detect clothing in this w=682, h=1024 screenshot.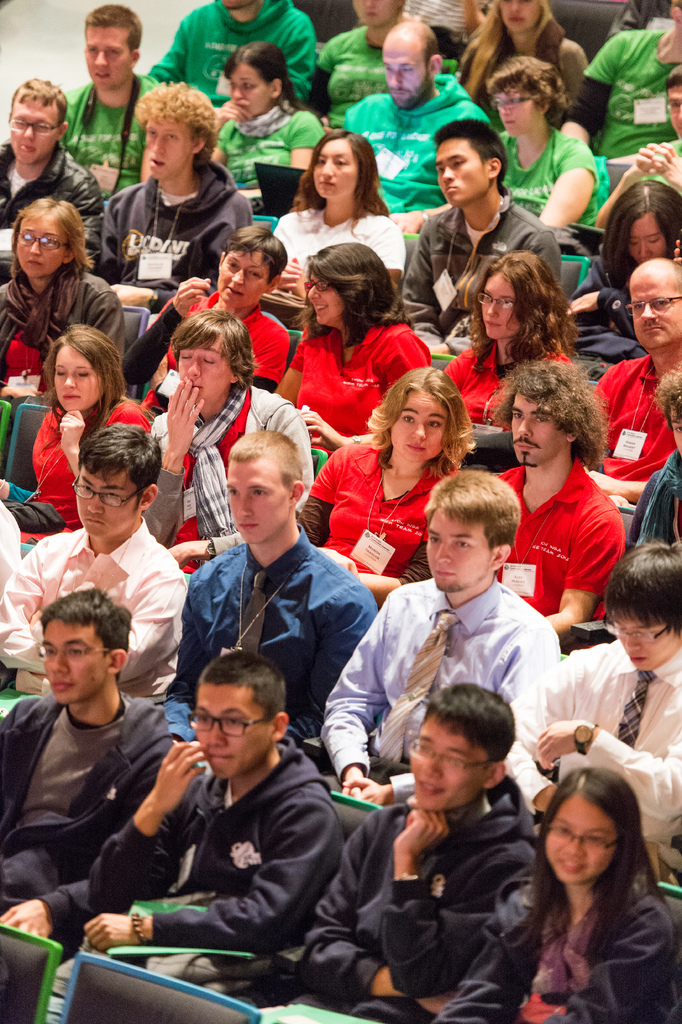
Detection: {"x1": 385, "y1": 178, "x2": 574, "y2": 334}.
